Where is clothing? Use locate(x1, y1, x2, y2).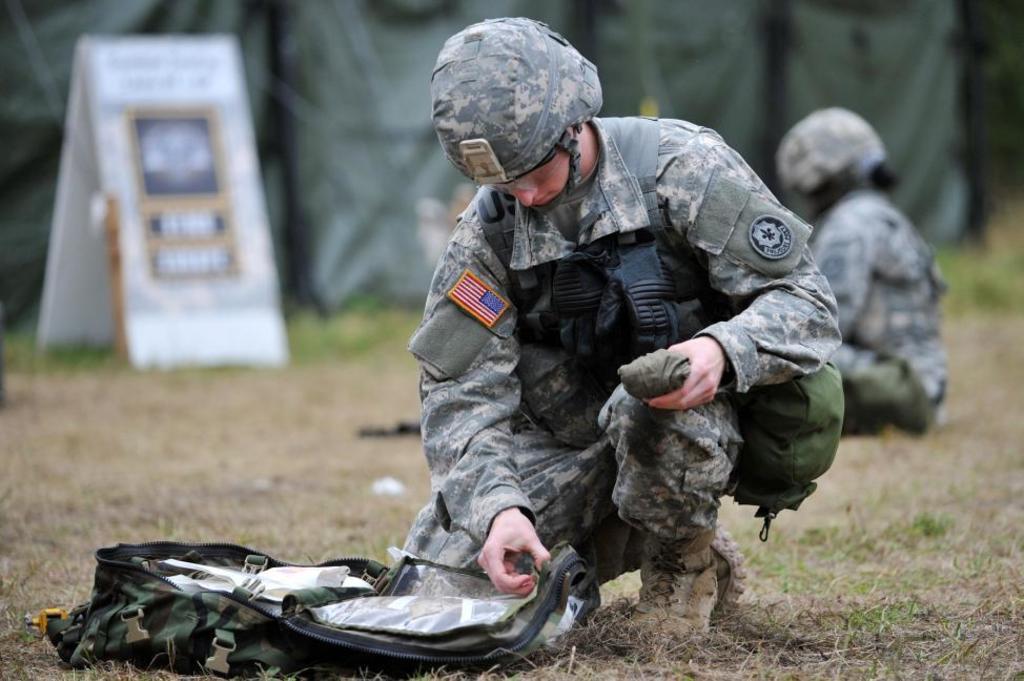
locate(405, 116, 843, 591).
